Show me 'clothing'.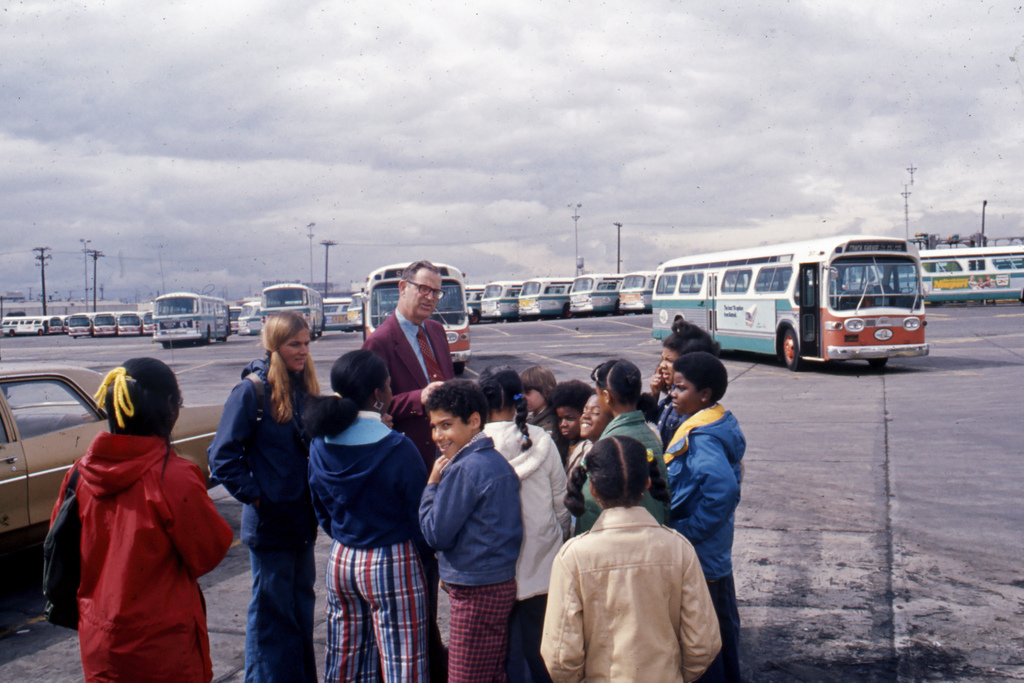
'clothing' is here: crop(312, 407, 422, 682).
